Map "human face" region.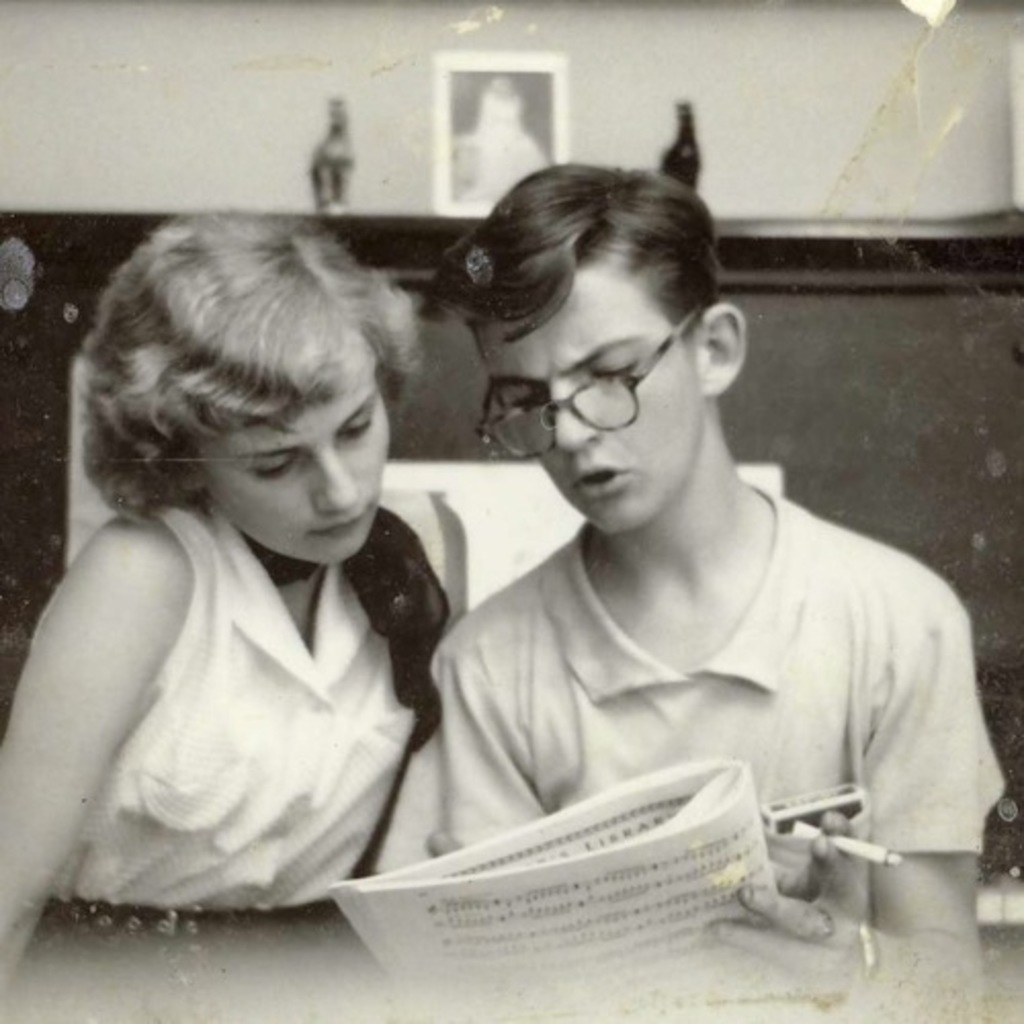
Mapped to (209,350,385,569).
